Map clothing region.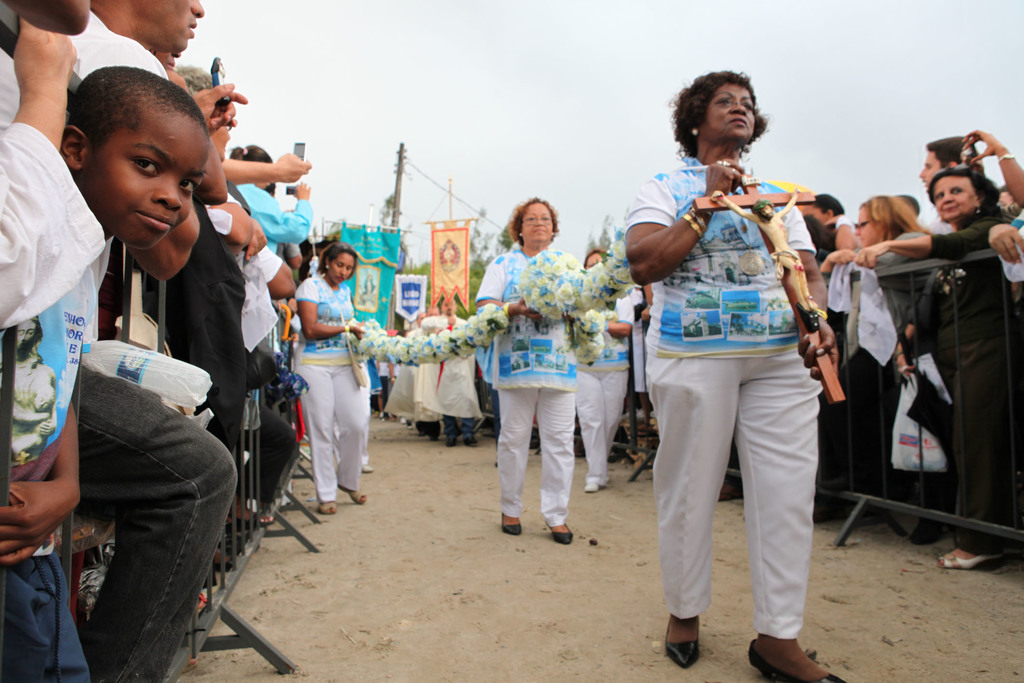
Mapped to 0/120/101/329.
